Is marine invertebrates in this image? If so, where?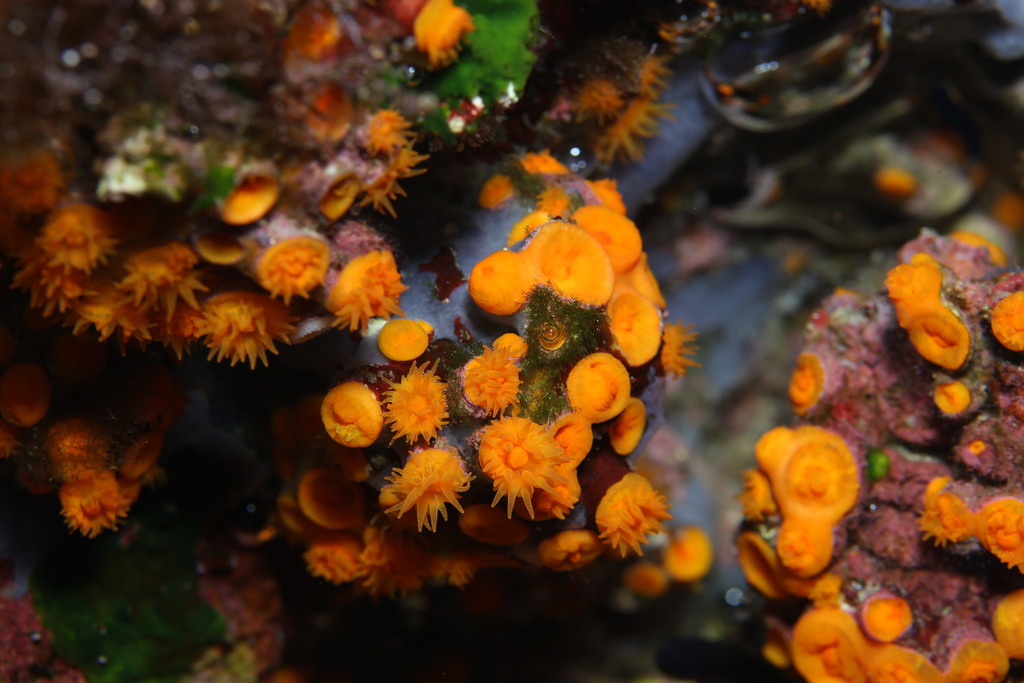
Yes, at [x1=377, y1=432, x2=473, y2=542].
